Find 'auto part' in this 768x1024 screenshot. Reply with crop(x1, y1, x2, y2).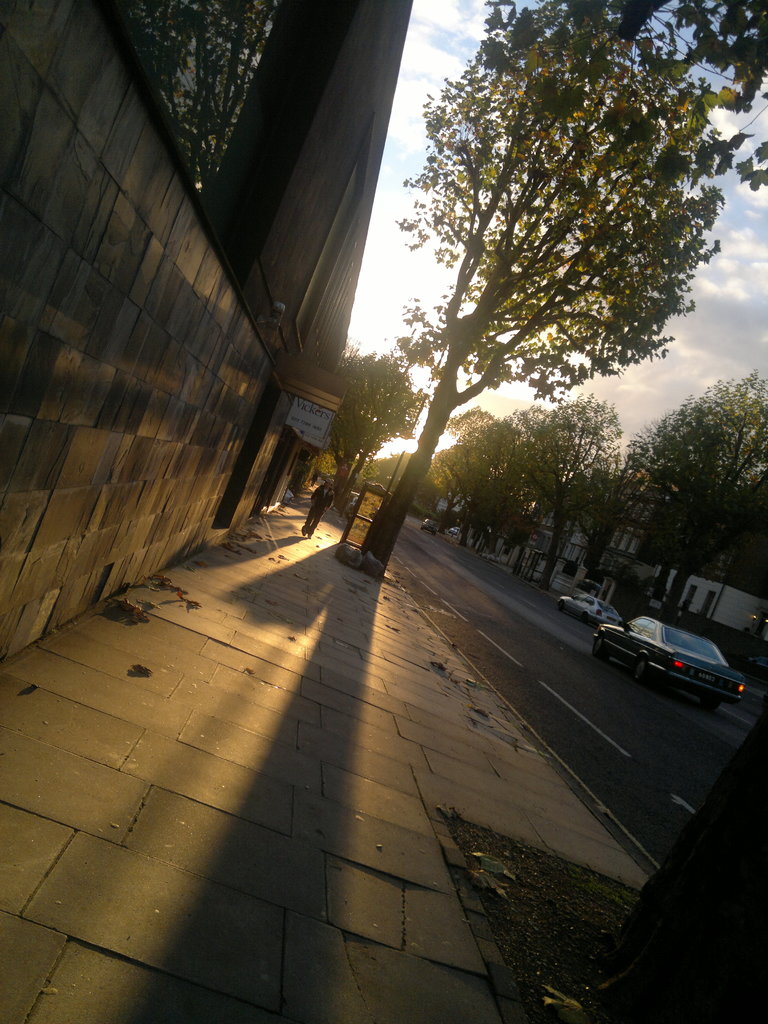
crop(632, 660, 648, 679).
